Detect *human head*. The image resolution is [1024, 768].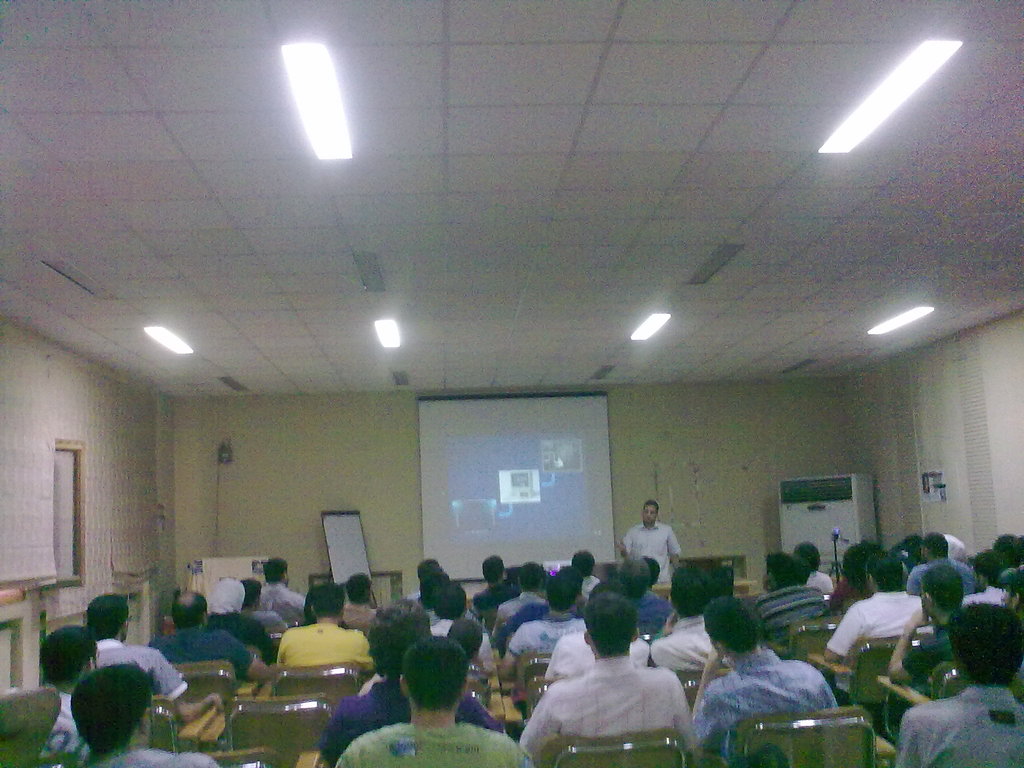
crop(414, 557, 442, 584).
